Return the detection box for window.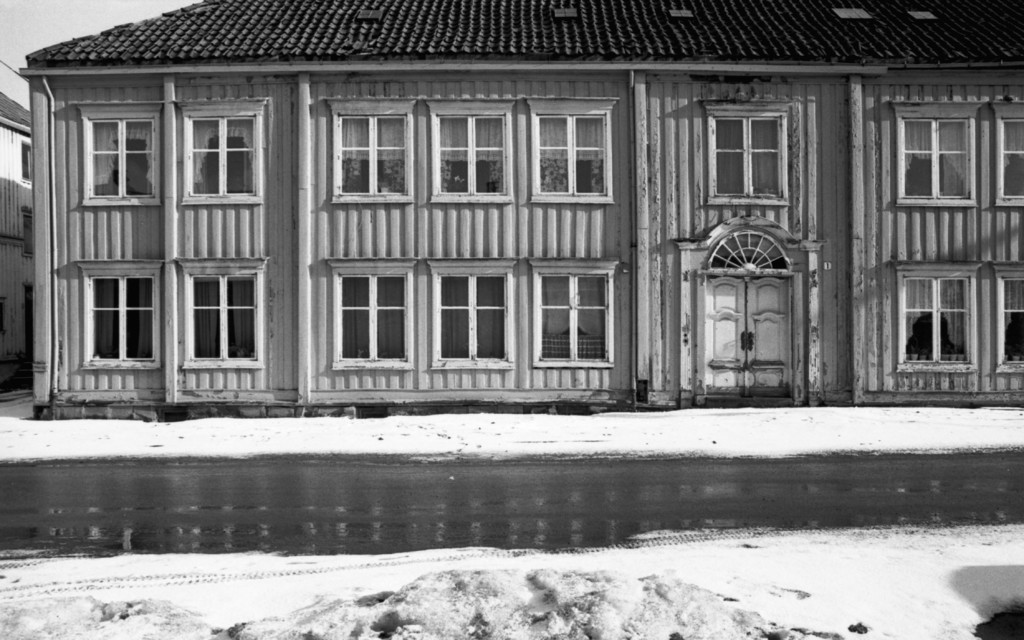
<bbox>531, 258, 616, 370</bbox>.
